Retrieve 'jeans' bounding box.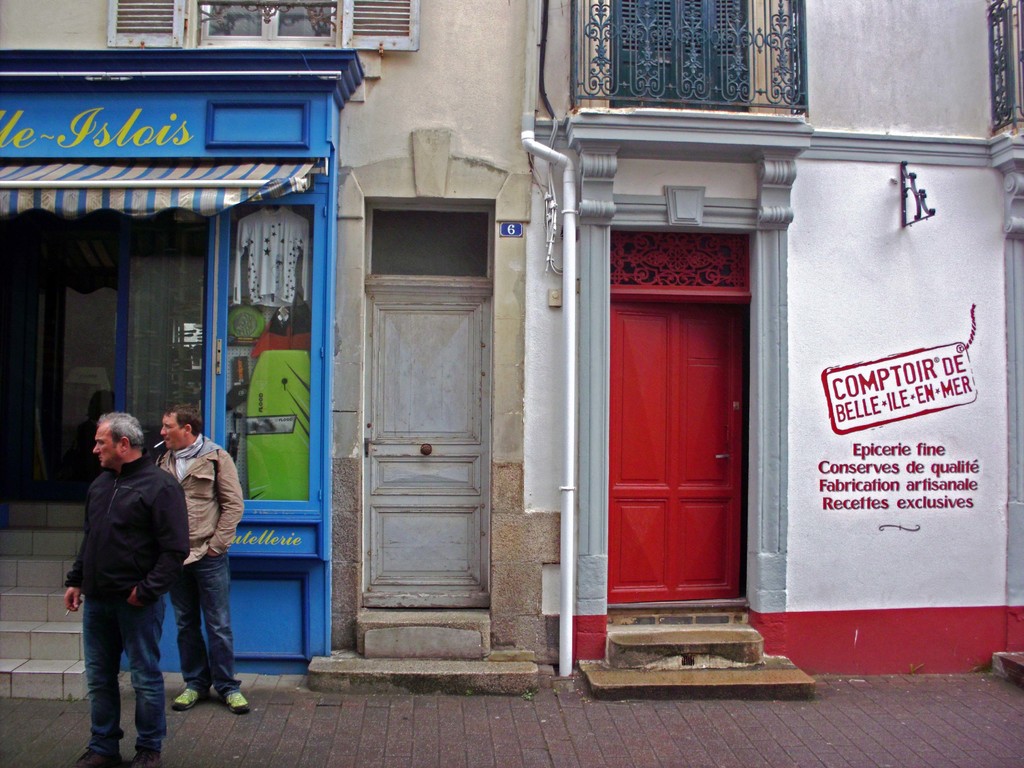
Bounding box: <region>69, 583, 175, 759</region>.
